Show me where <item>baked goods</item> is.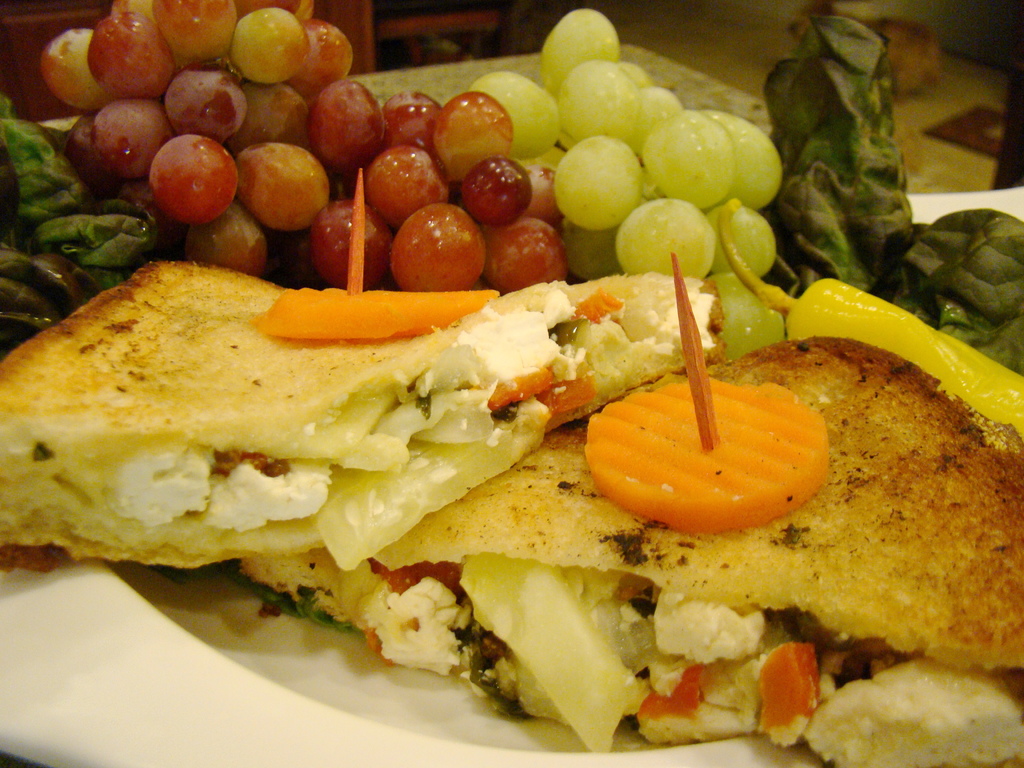
<item>baked goods</item> is at 236 332 1023 767.
